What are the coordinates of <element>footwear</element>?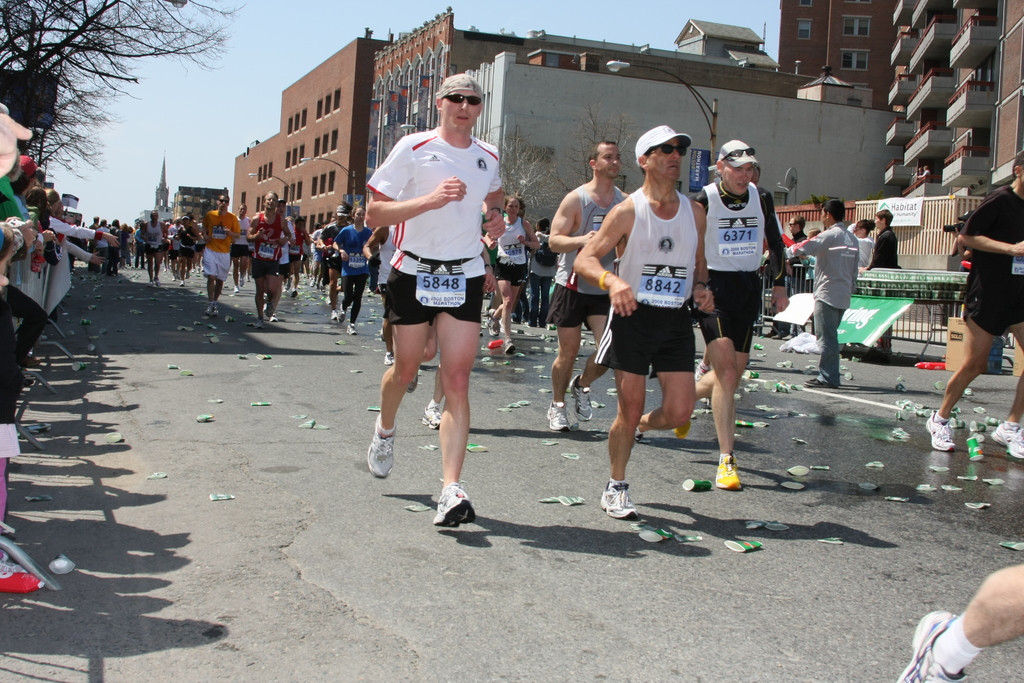
rect(895, 609, 966, 682).
